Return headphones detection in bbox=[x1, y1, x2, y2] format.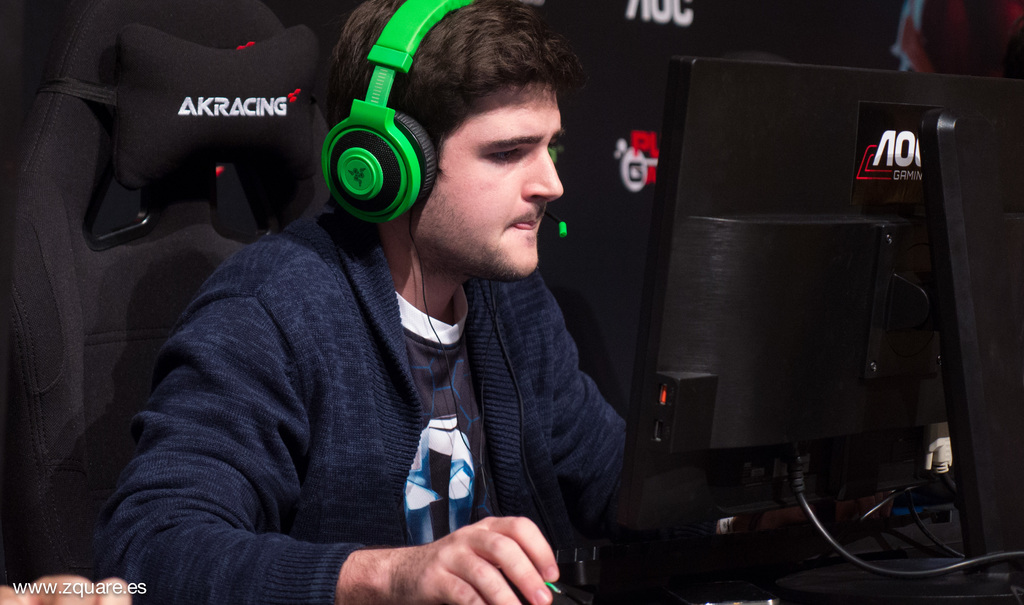
bbox=[312, 0, 568, 237].
